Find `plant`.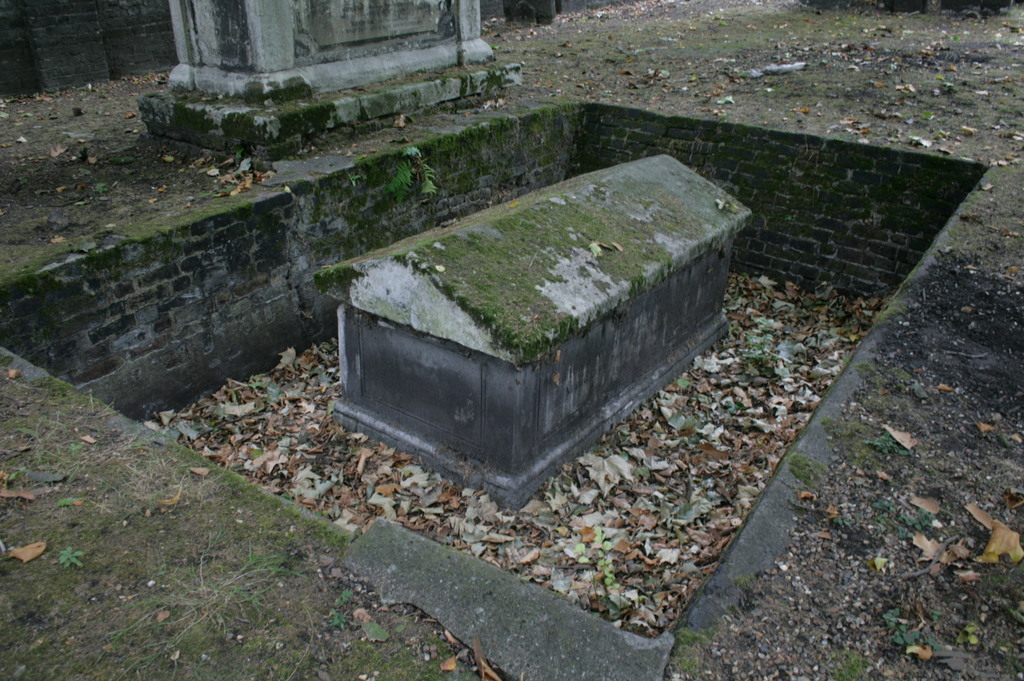
bbox=[882, 607, 945, 657].
